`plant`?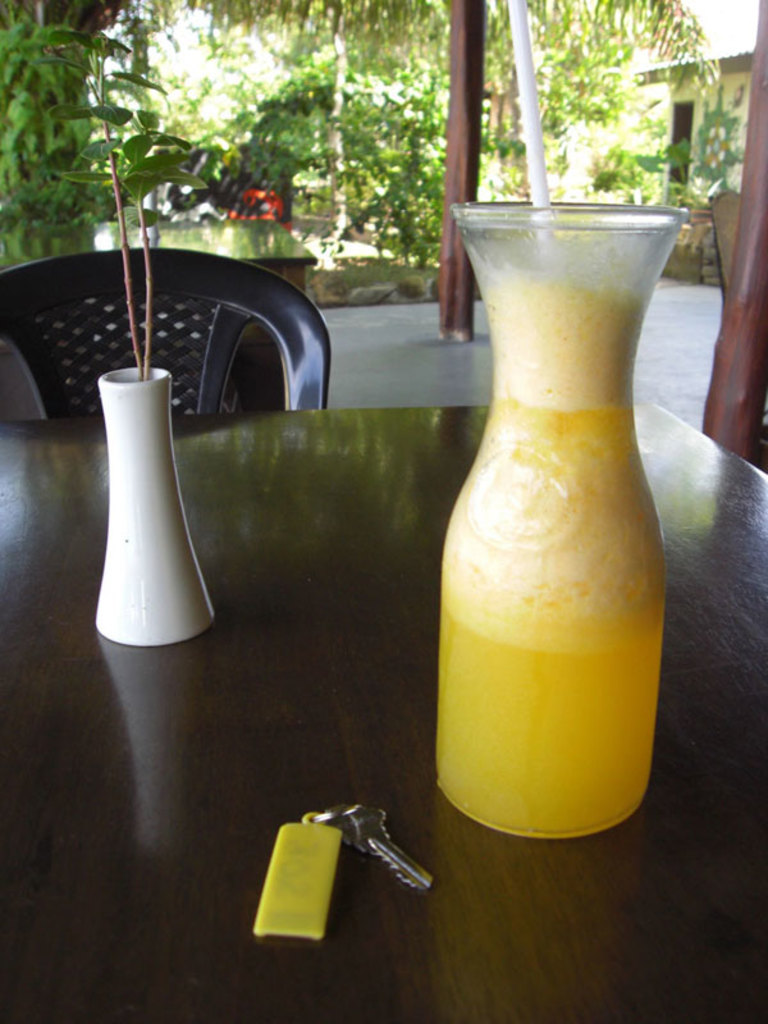
l=0, t=14, r=189, b=224
